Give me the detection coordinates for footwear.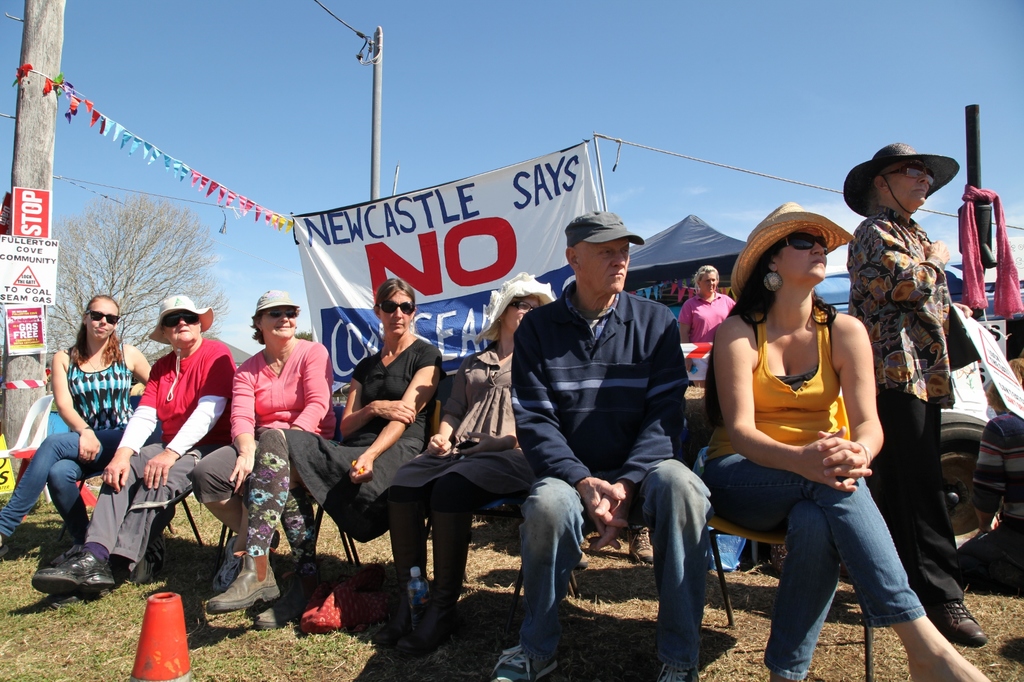
493 646 562 681.
